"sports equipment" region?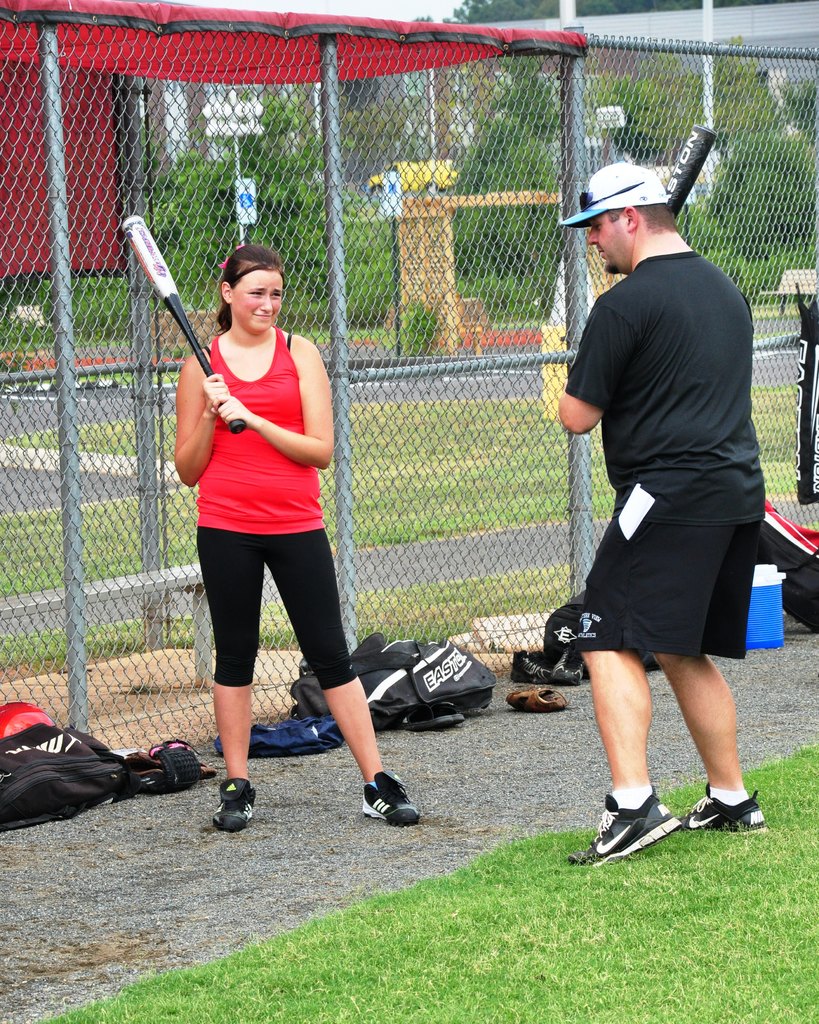
box=[565, 792, 685, 870]
